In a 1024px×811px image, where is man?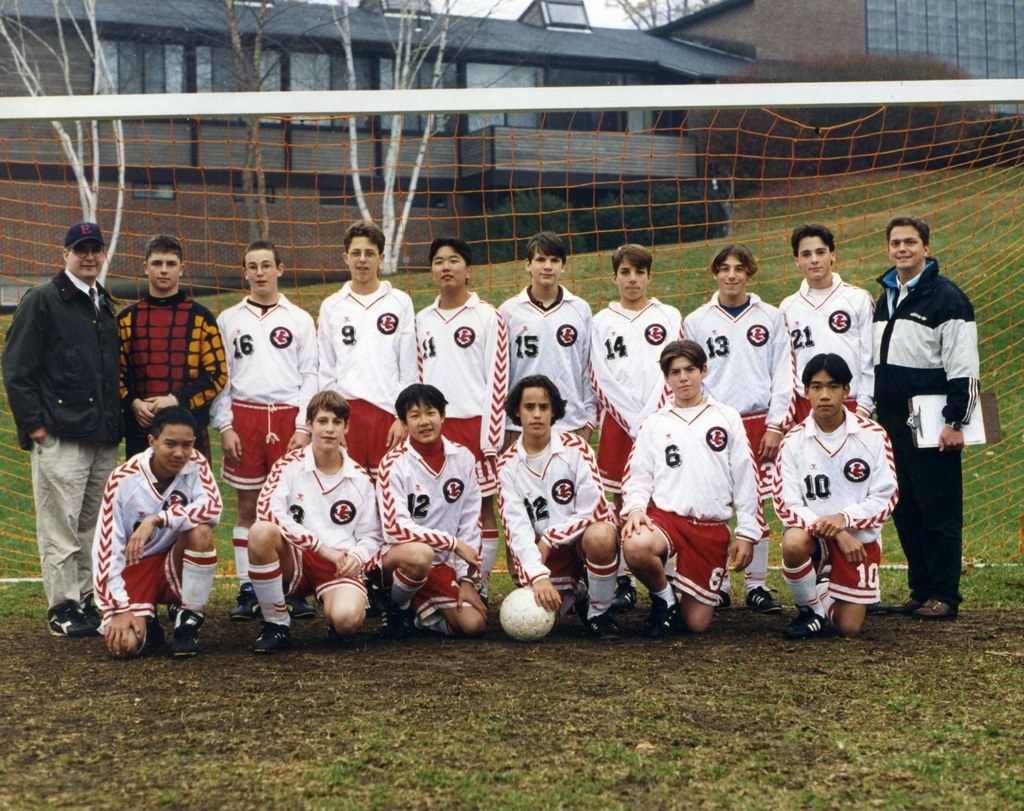
{"left": 317, "top": 216, "right": 417, "bottom": 624}.
